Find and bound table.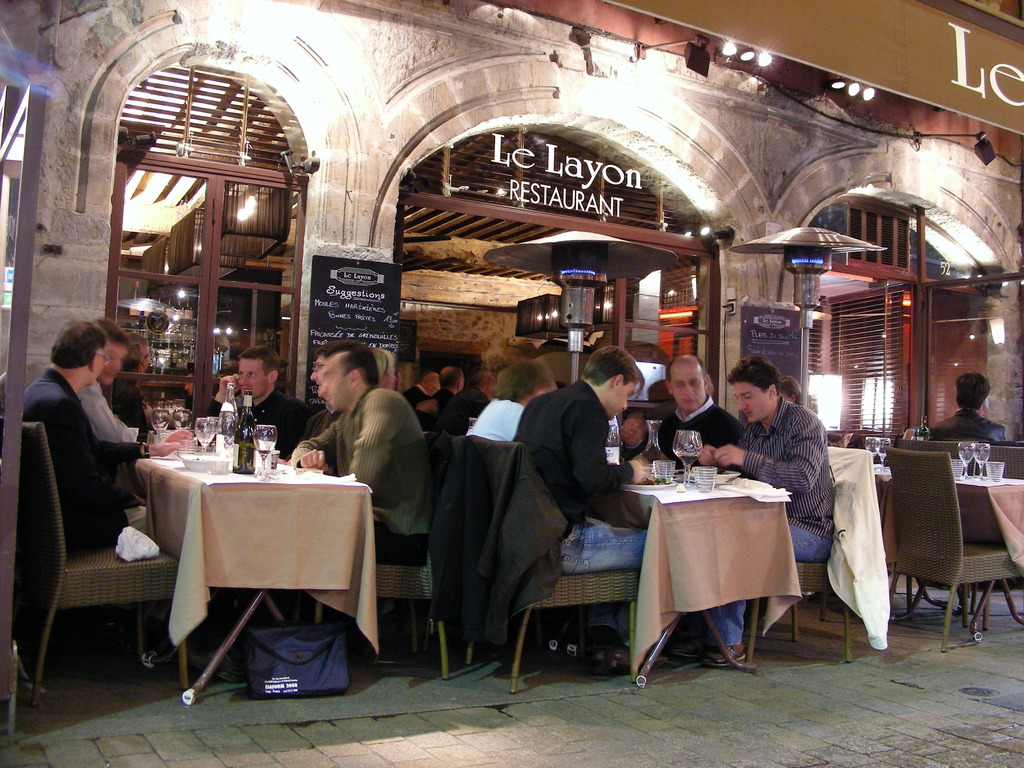
Bound: x1=116 y1=443 x2=381 y2=679.
